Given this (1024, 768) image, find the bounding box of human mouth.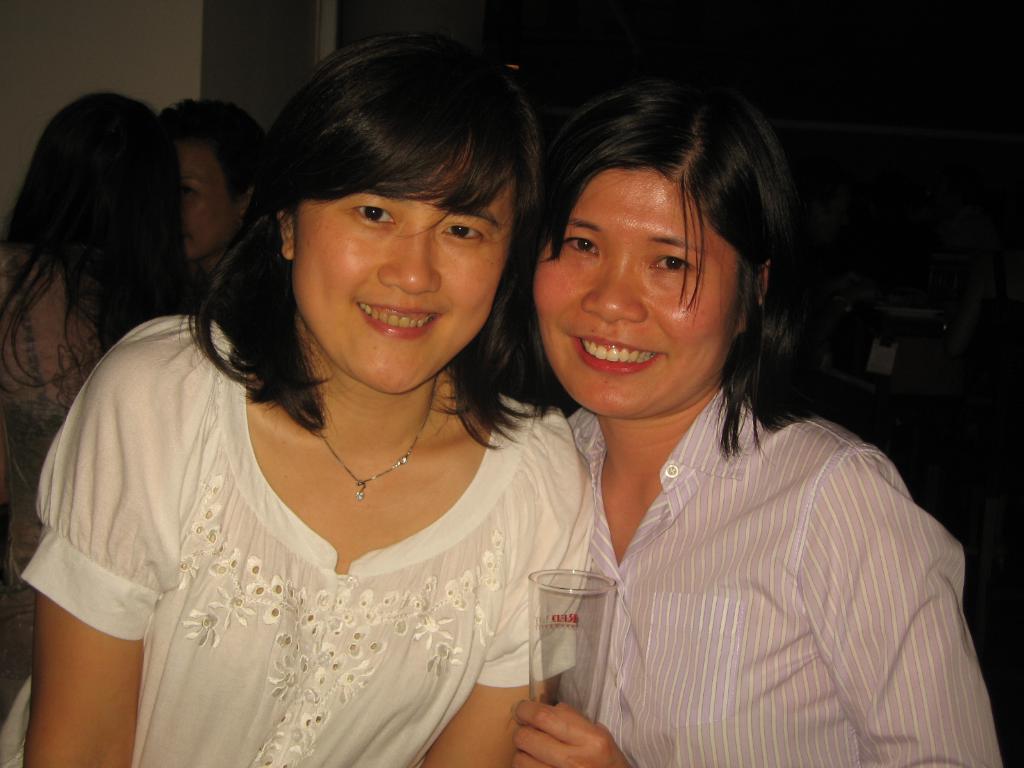
{"left": 355, "top": 294, "right": 447, "bottom": 346}.
